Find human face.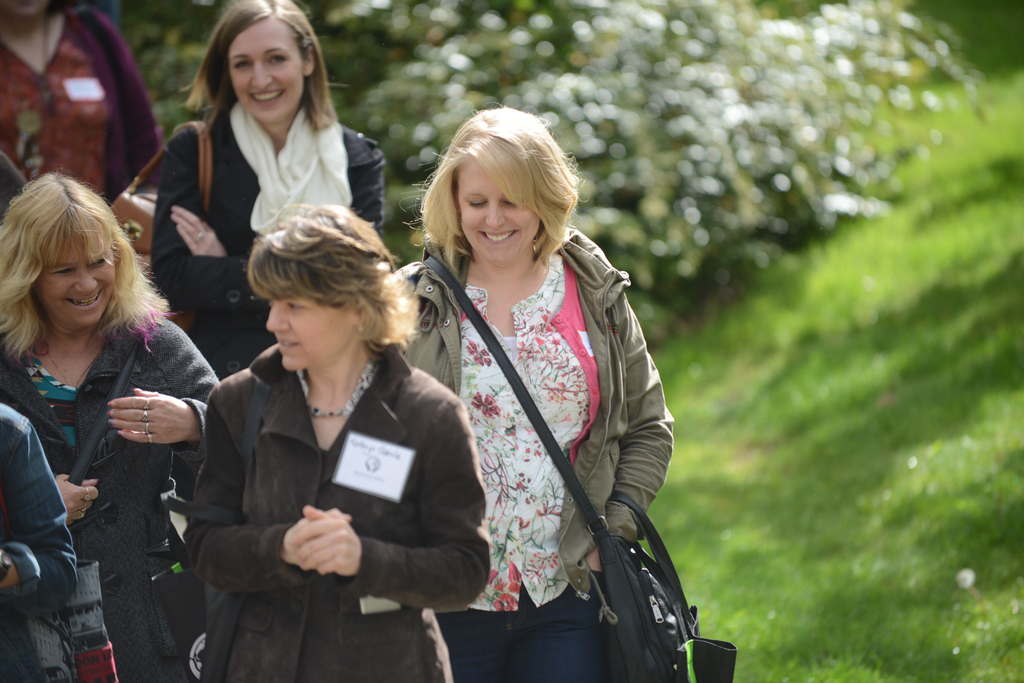
[left=460, top=161, right=538, bottom=264].
